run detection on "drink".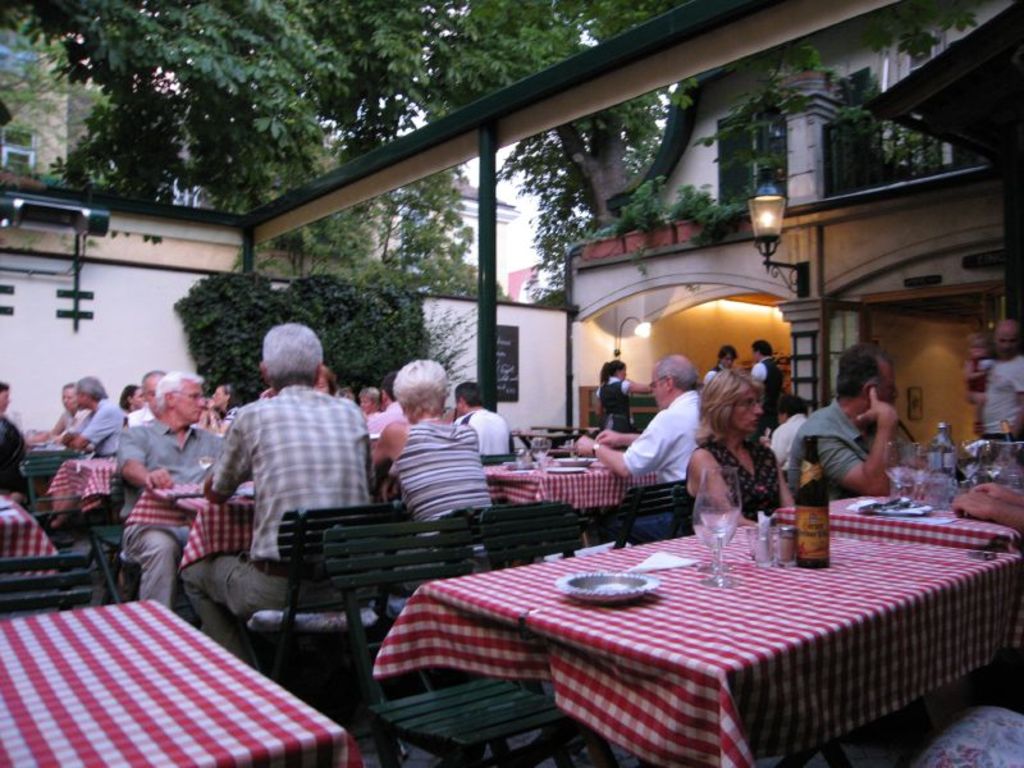
Result: crop(196, 453, 218, 474).
